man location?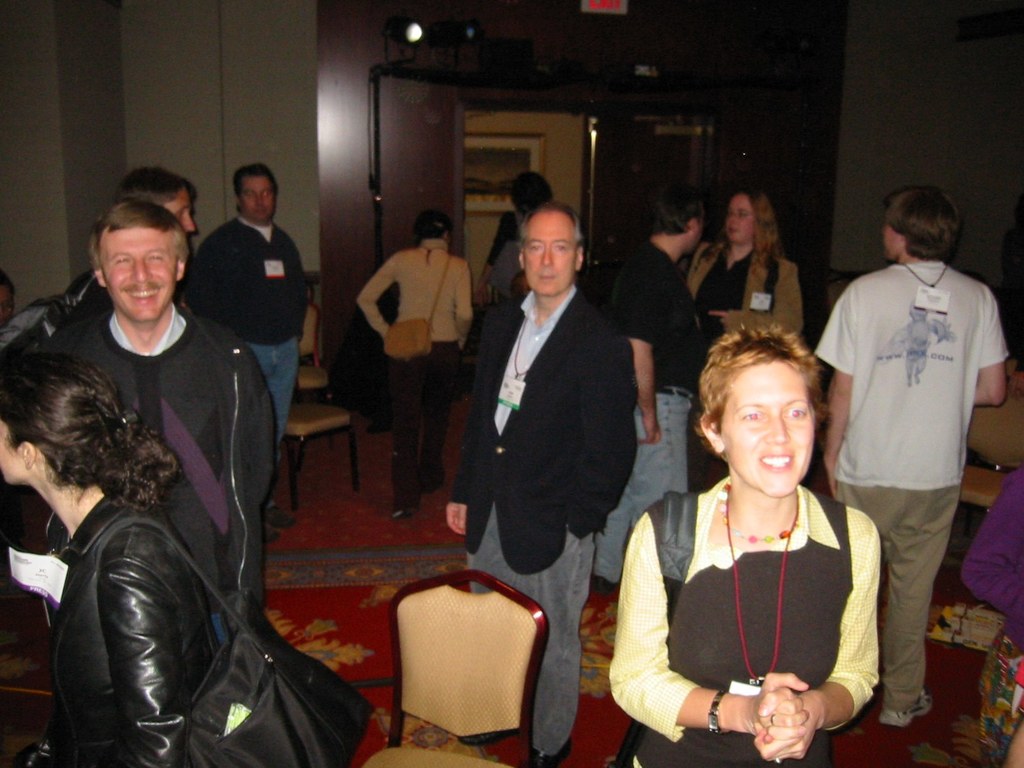
left=446, top=198, right=636, bottom=767
